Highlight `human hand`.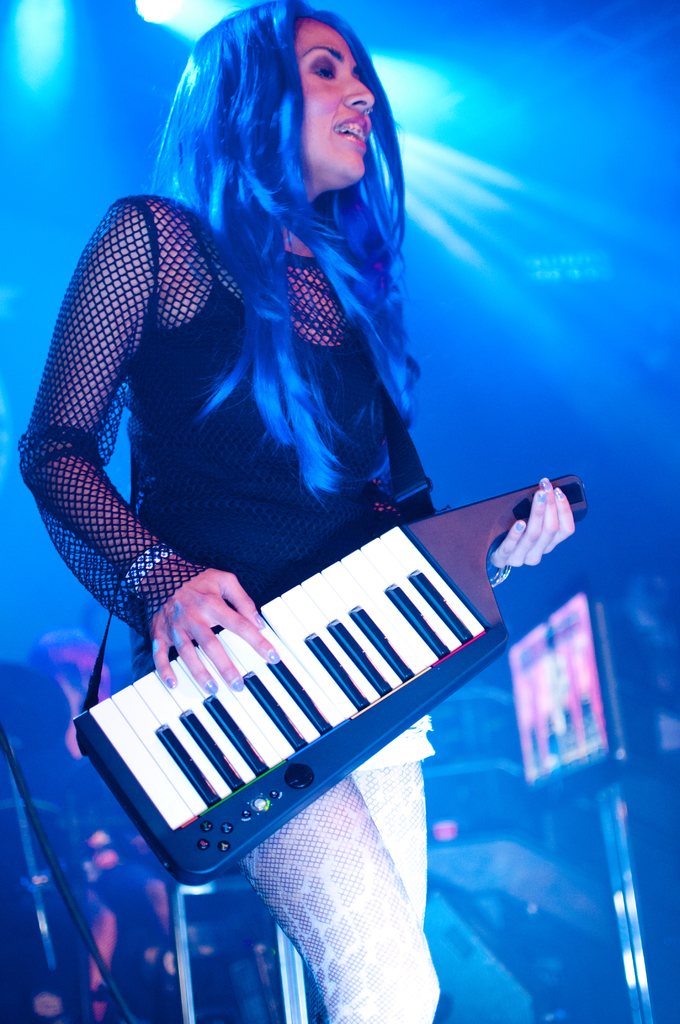
Highlighted region: (x1=501, y1=499, x2=590, y2=585).
